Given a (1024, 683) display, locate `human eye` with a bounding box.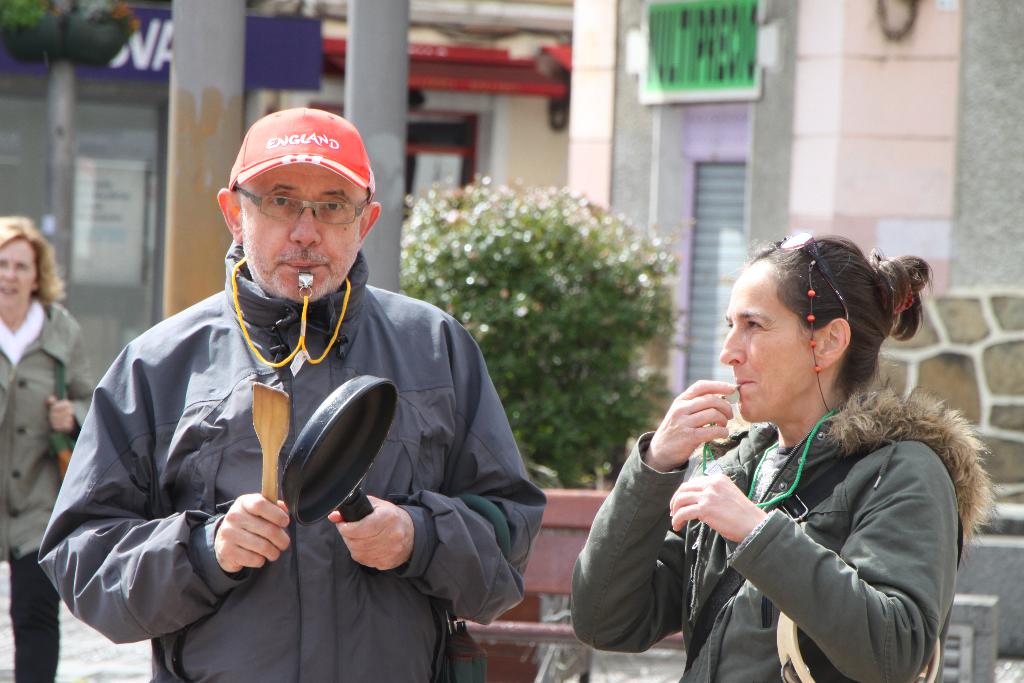
Located: (745,317,765,336).
